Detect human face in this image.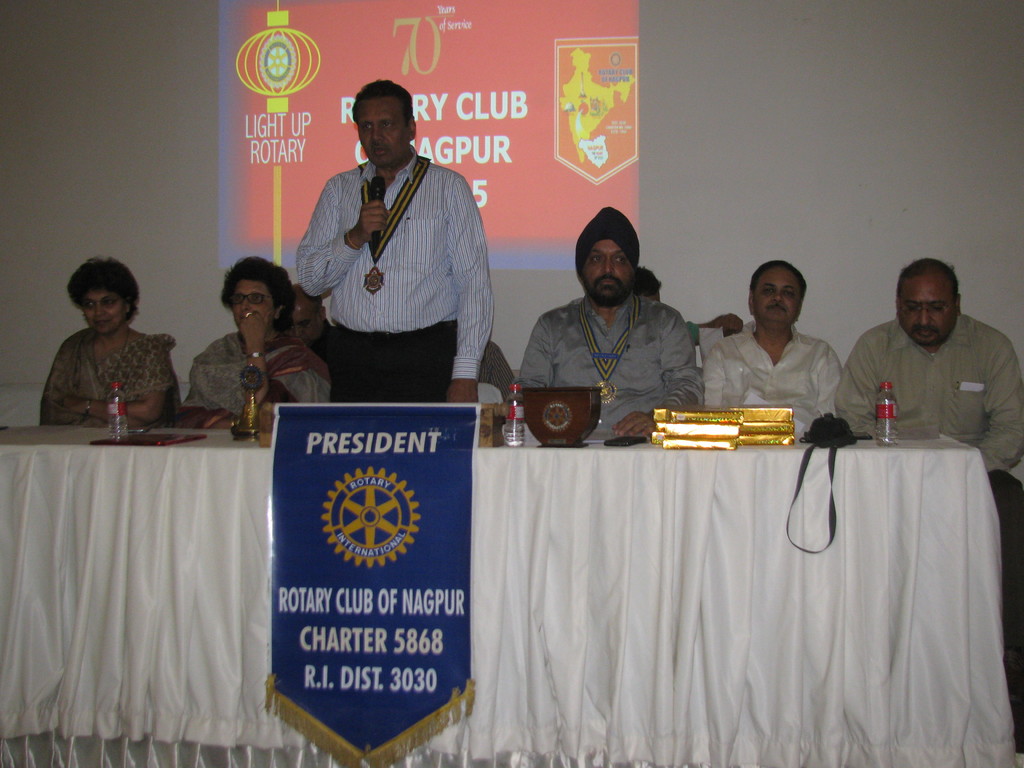
Detection: 231 280 276 323.
